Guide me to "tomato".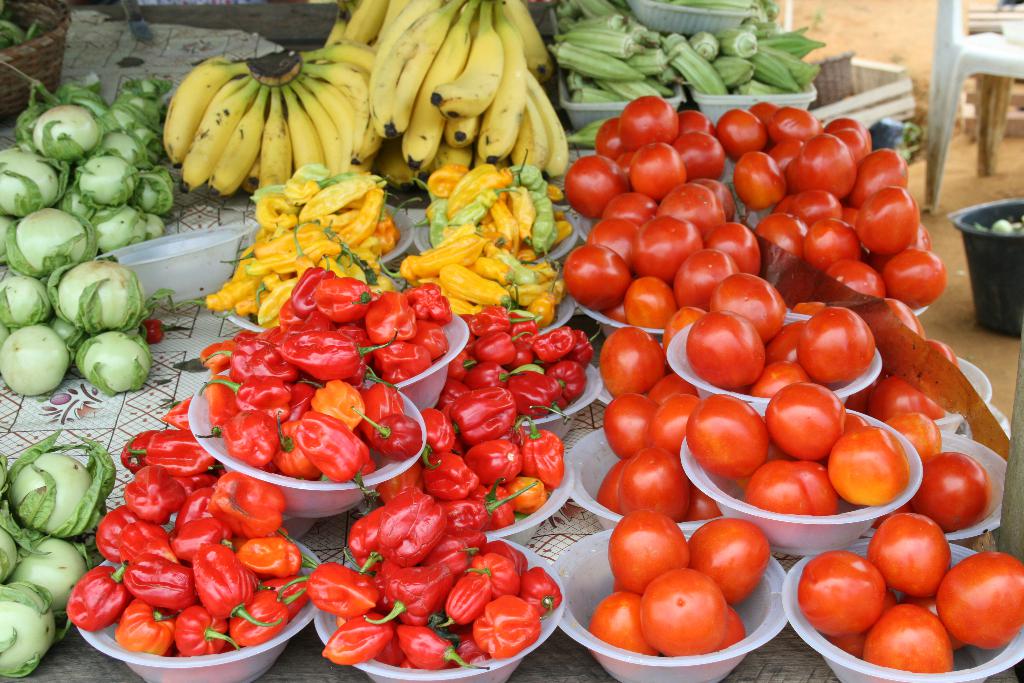
Guidance: bbox(856, 183, 921, 251).
